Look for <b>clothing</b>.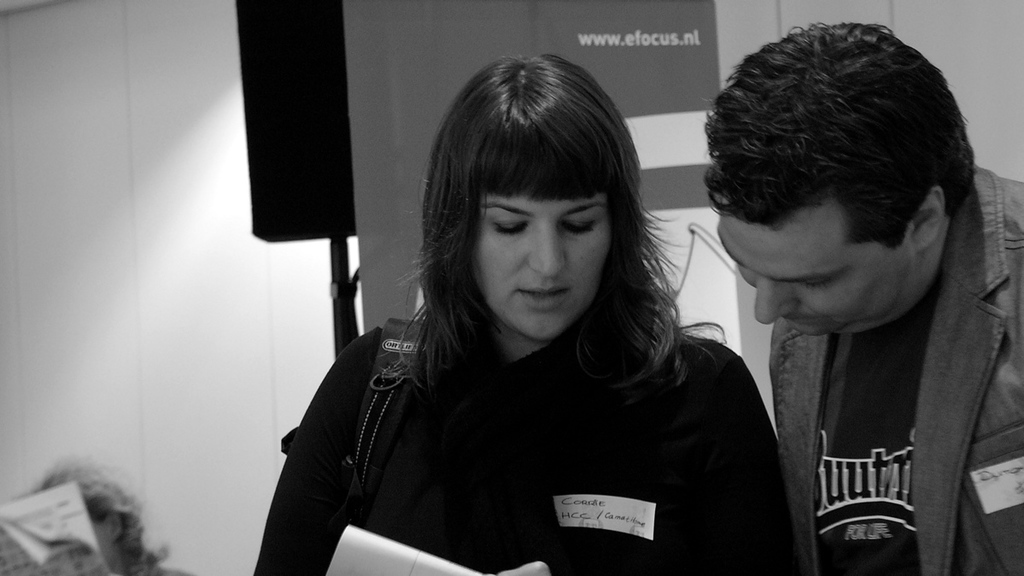
Found: region(274, 253, 796, 562).
